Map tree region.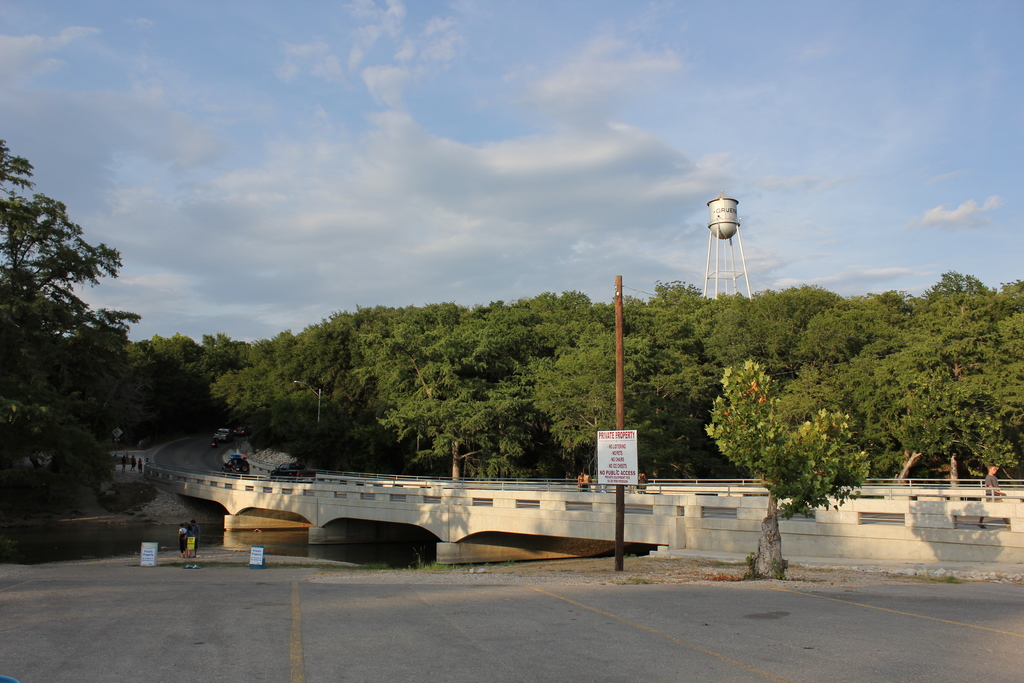
Mapped to box(9, 165, 140, 517).
